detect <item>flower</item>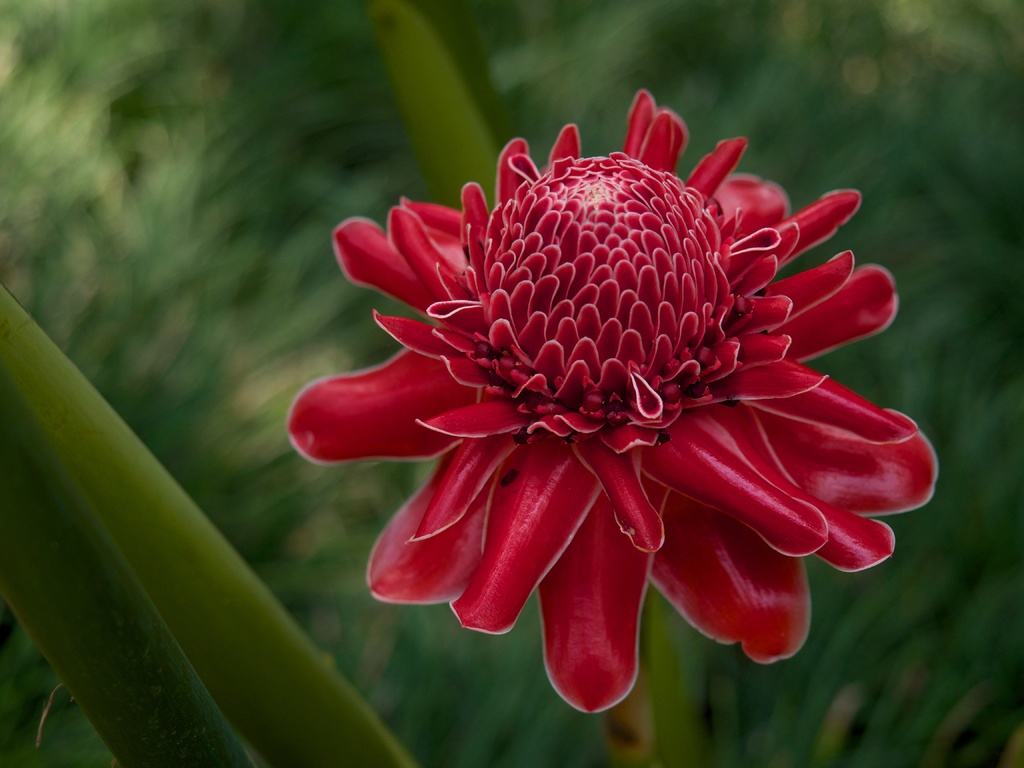
x1=298, y1=113, x2=918, y2=691
